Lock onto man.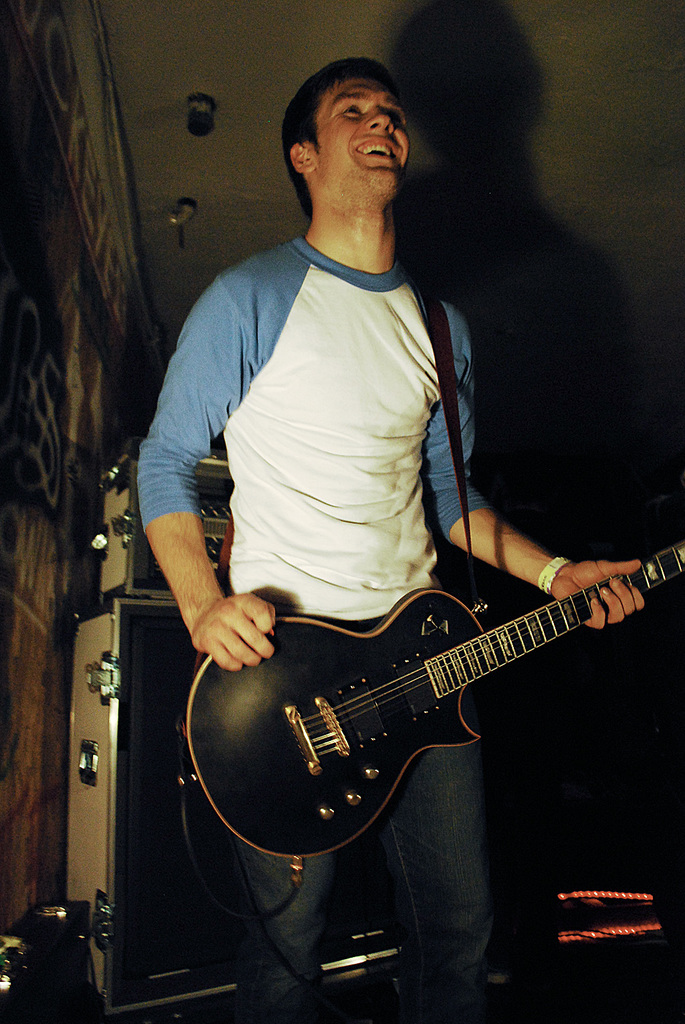
Locked: x1=101 y1=58 x2=575 y2=928.
